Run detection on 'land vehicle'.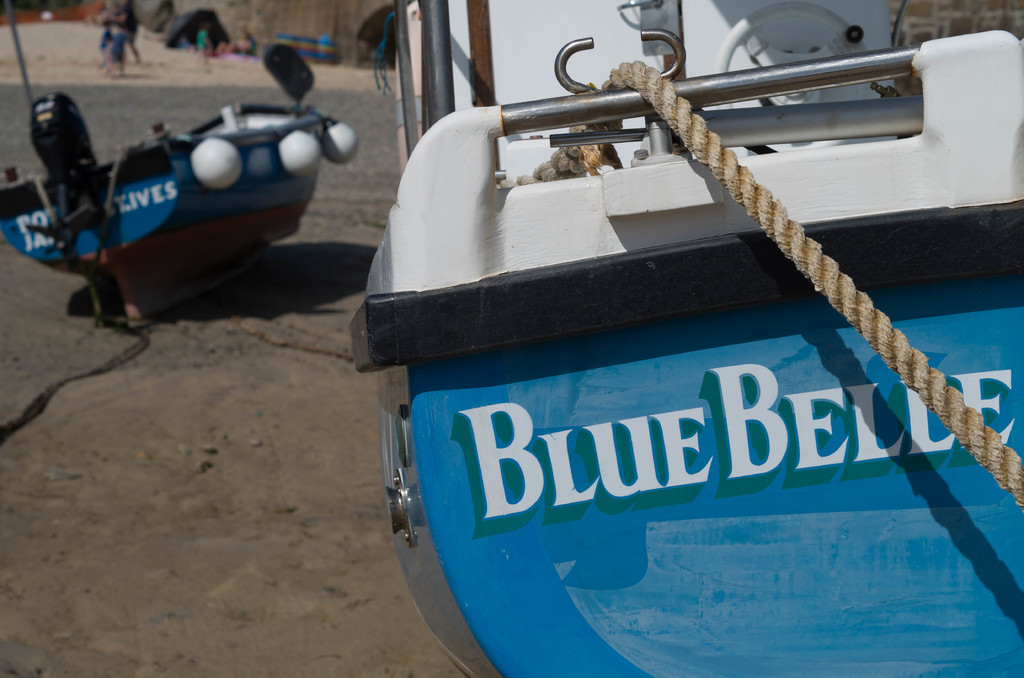
Result: bbox=[348, 0, 1023, 675].
